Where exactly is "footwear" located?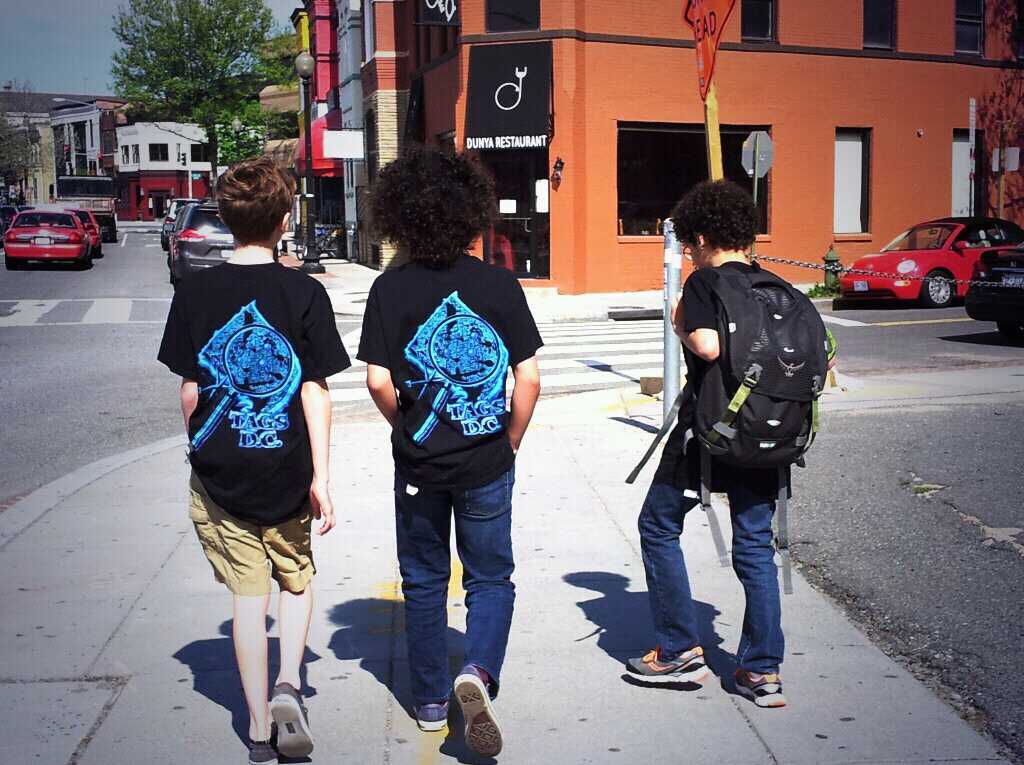
Its bounding box is 243,731,274,764.
